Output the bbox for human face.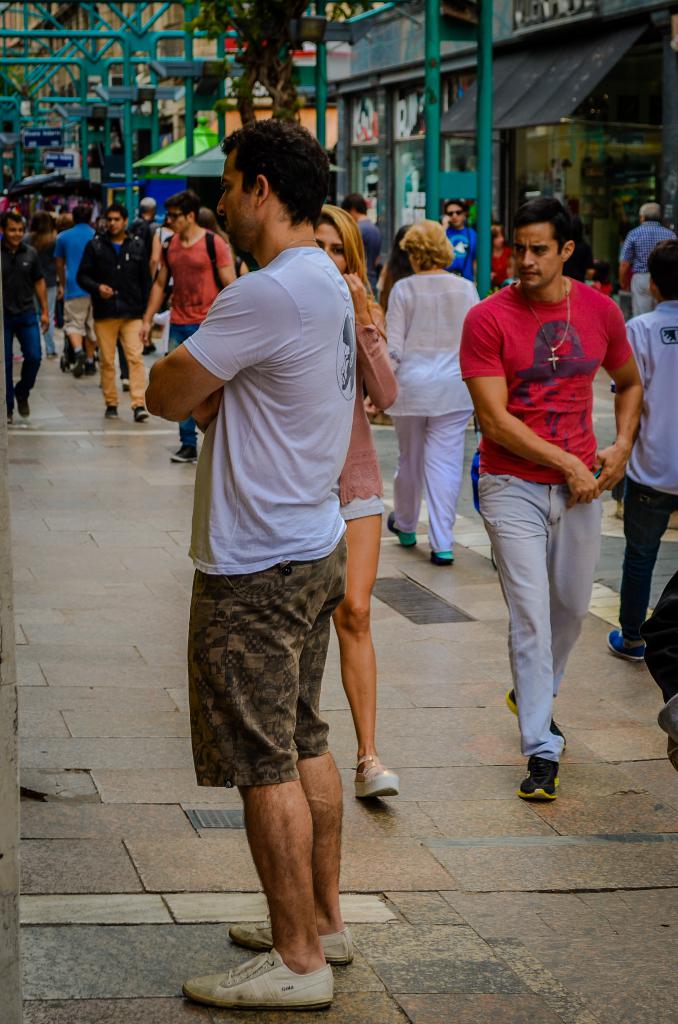
left=106, top=208, right=124, bottom=234.
